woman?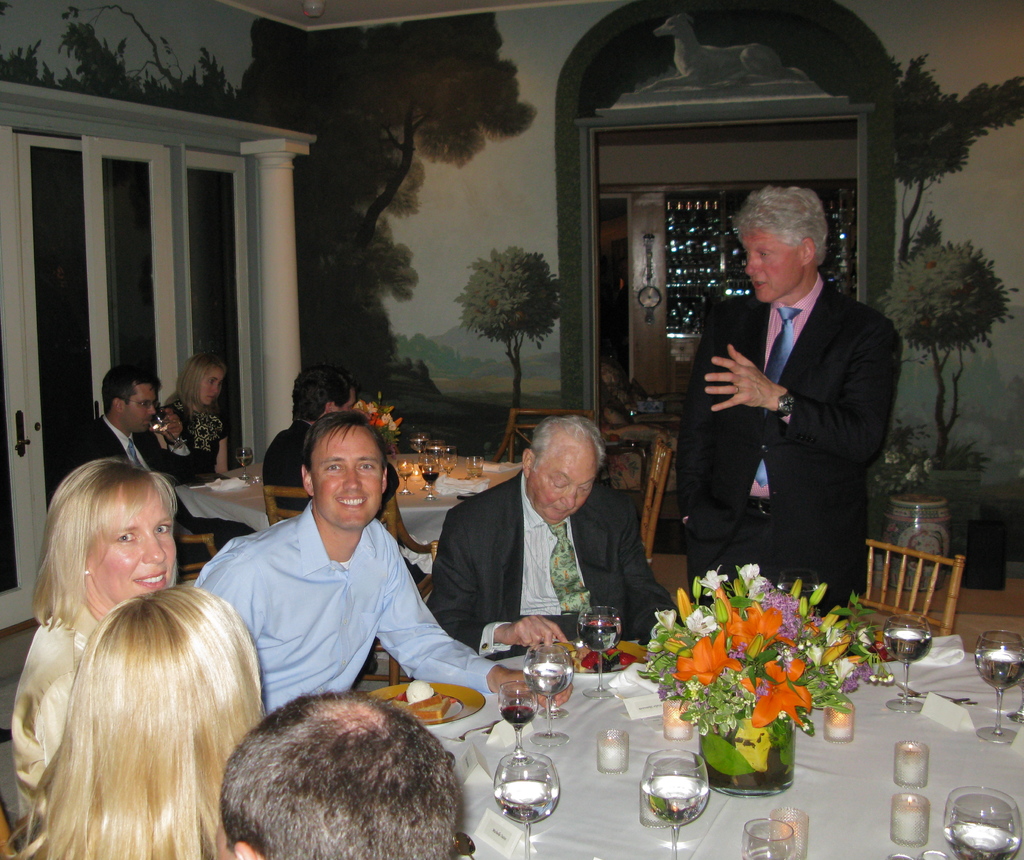
pyautogui.locateOnScreen(10, 451, 182, 831)
